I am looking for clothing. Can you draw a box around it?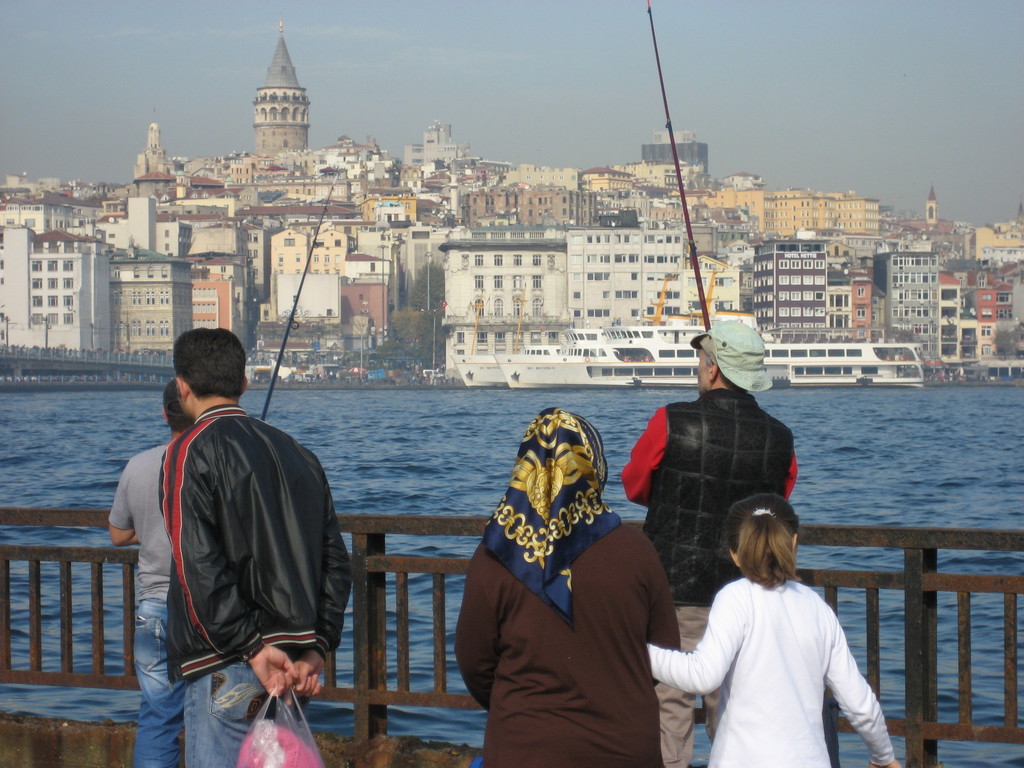
Sure, the bounding box is x1=111, y1=413, x2=196, y2=767.
